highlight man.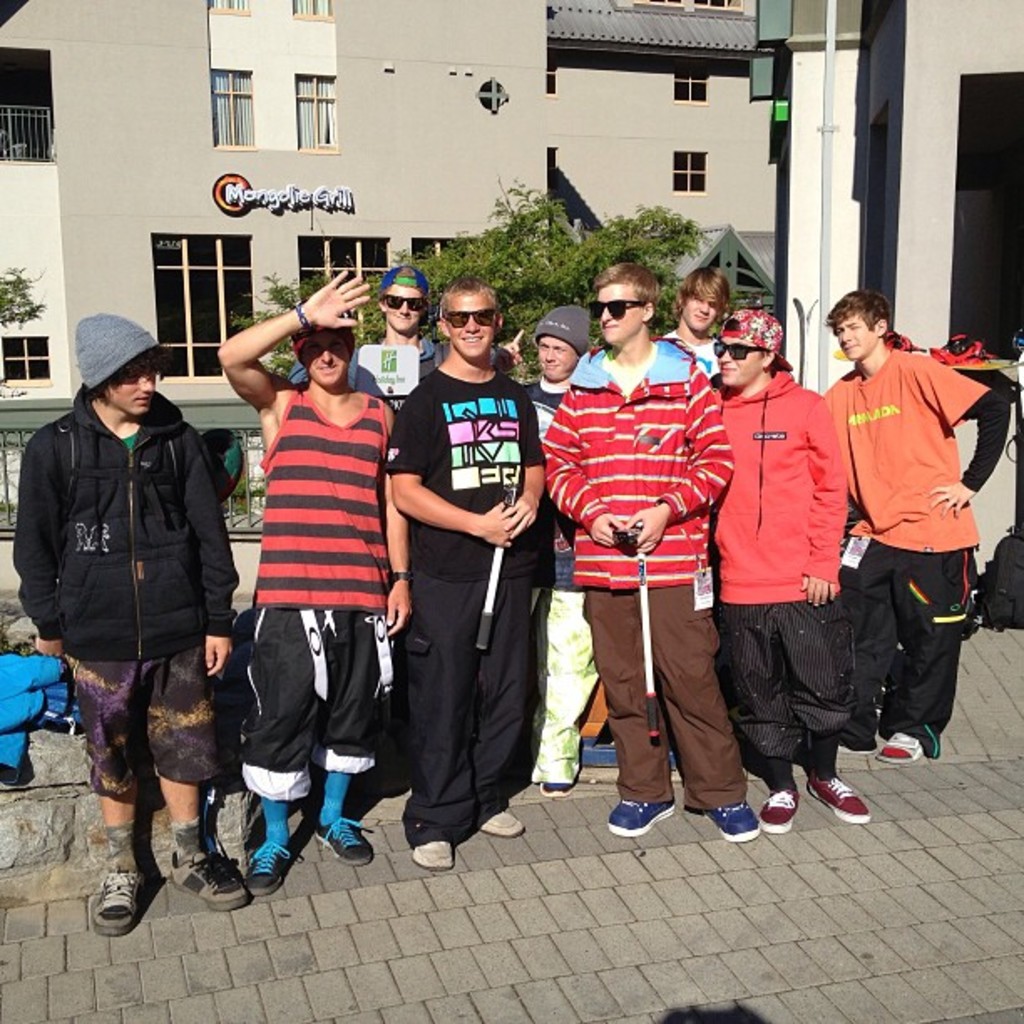
Highlighted region: [left=832, top=286, right=1017, bottom=781].
